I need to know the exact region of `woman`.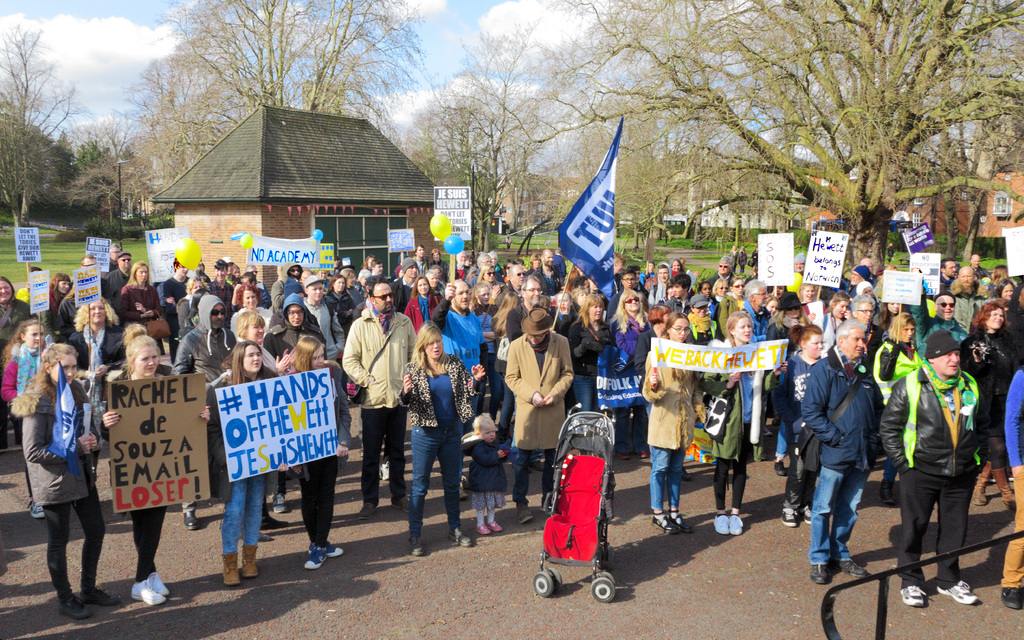
Region: 474, 262, 504, 293.
